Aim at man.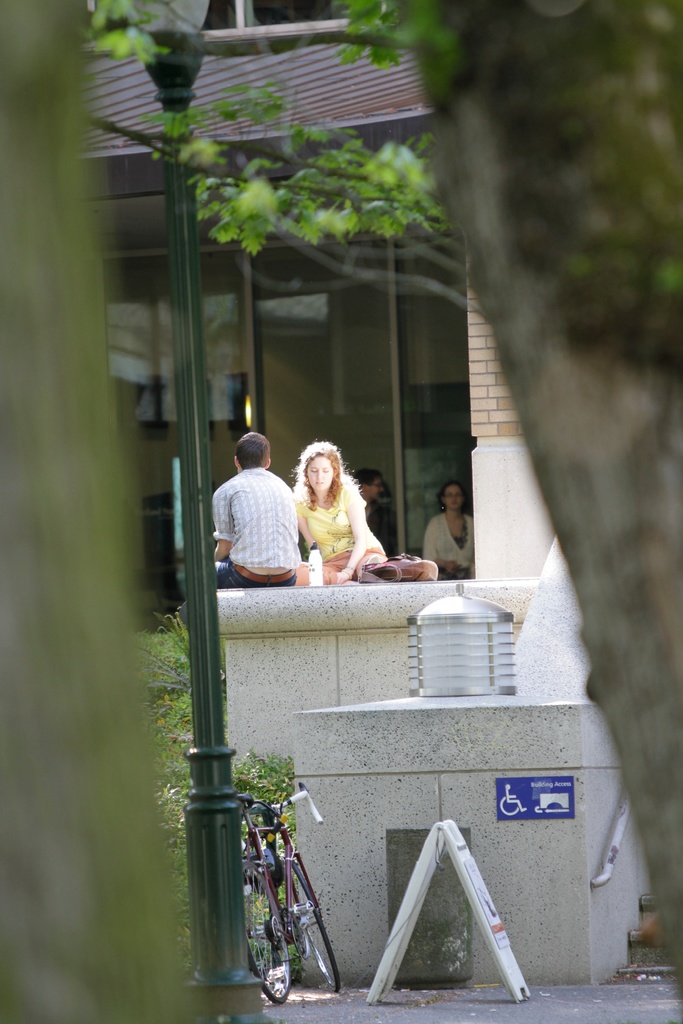
Aimed at 220:428:300:593.
